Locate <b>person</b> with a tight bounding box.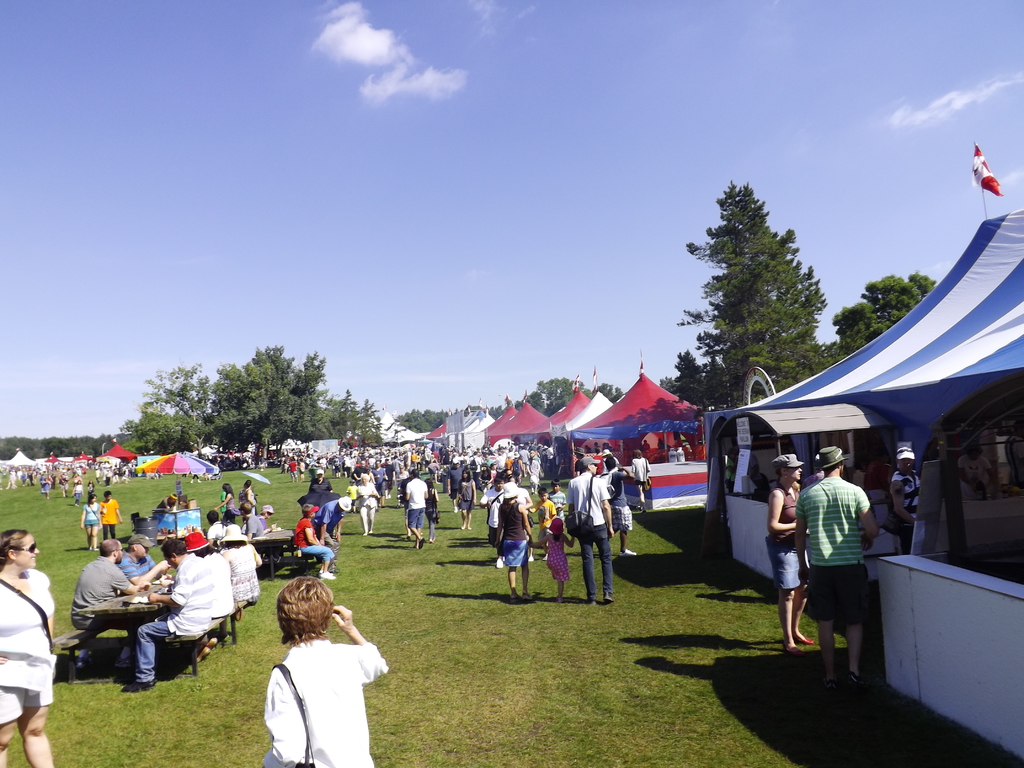
256 577 388 767.
